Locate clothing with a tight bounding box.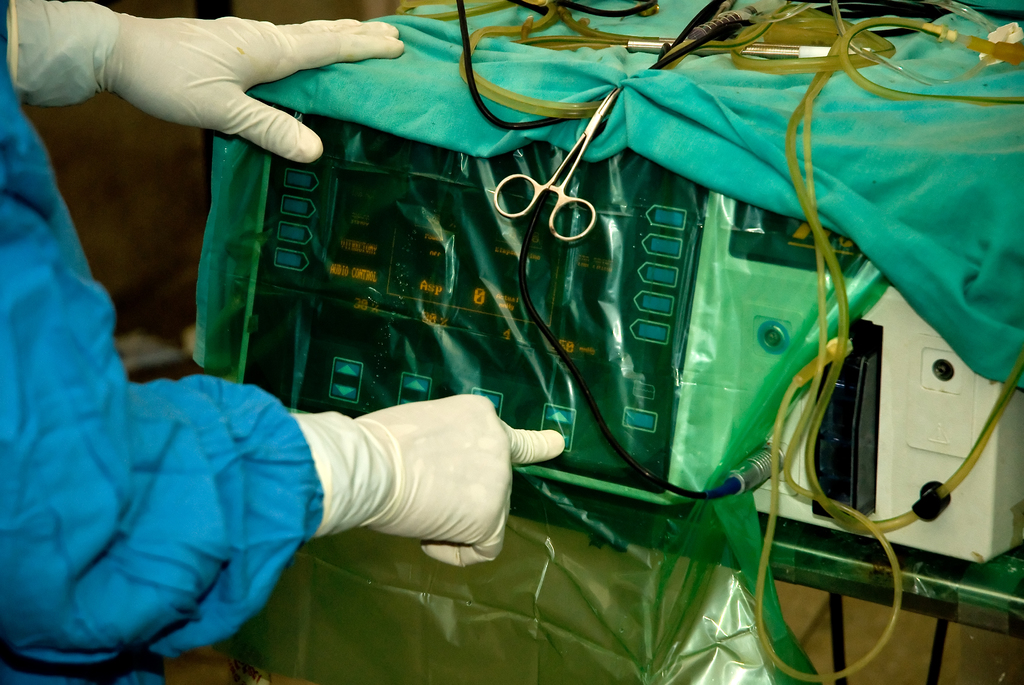
<region>0, 59, 307, 642</region>.
